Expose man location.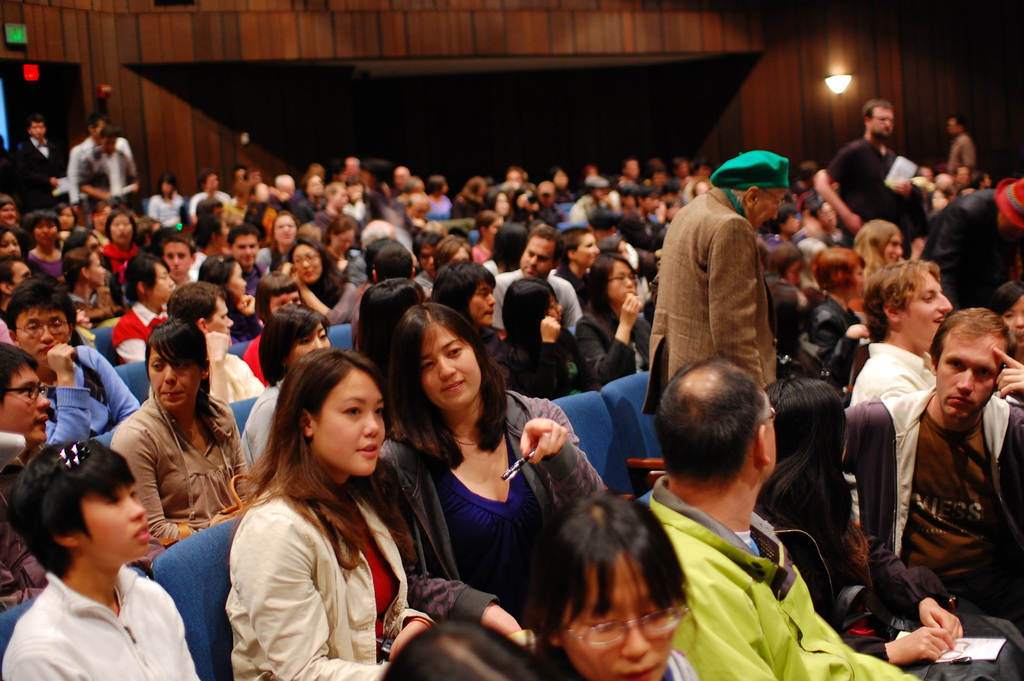
Exposed at <bbox>560, 224, 607, 302</bbox>.
